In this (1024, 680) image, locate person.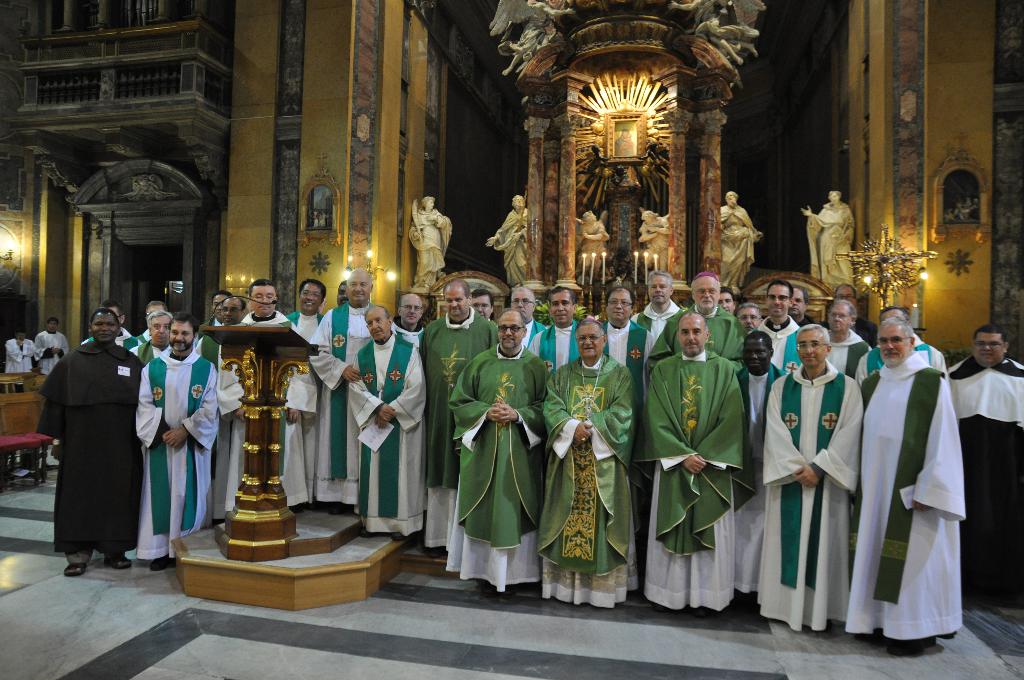
Bounding box: l=472, t=288, r=494, b=321.
